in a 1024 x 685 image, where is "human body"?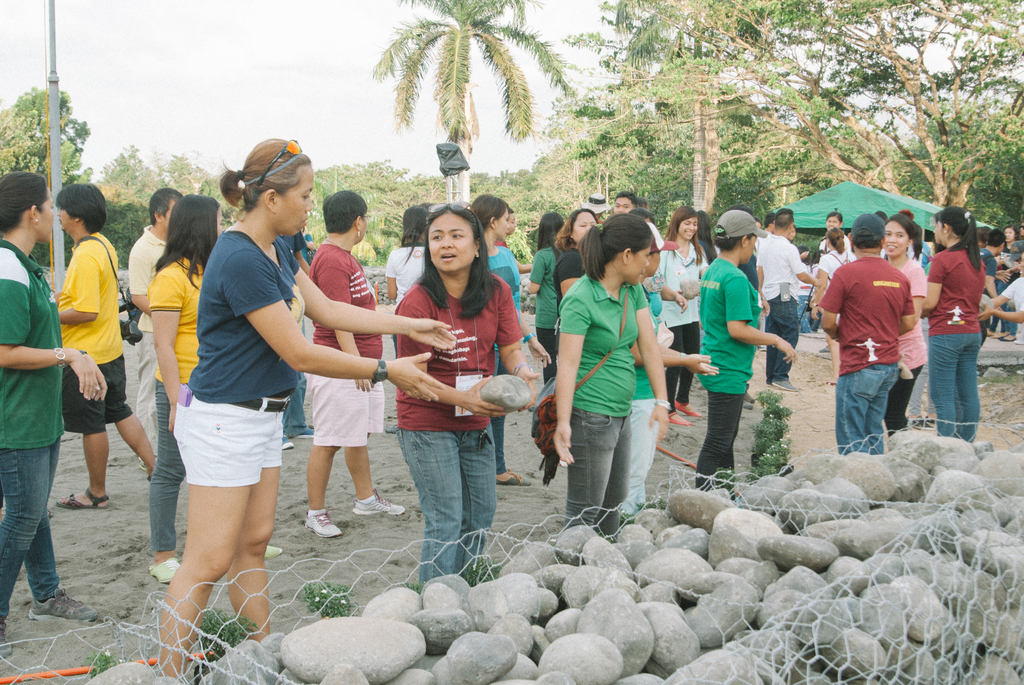
box(554, 253, 581, 321).
